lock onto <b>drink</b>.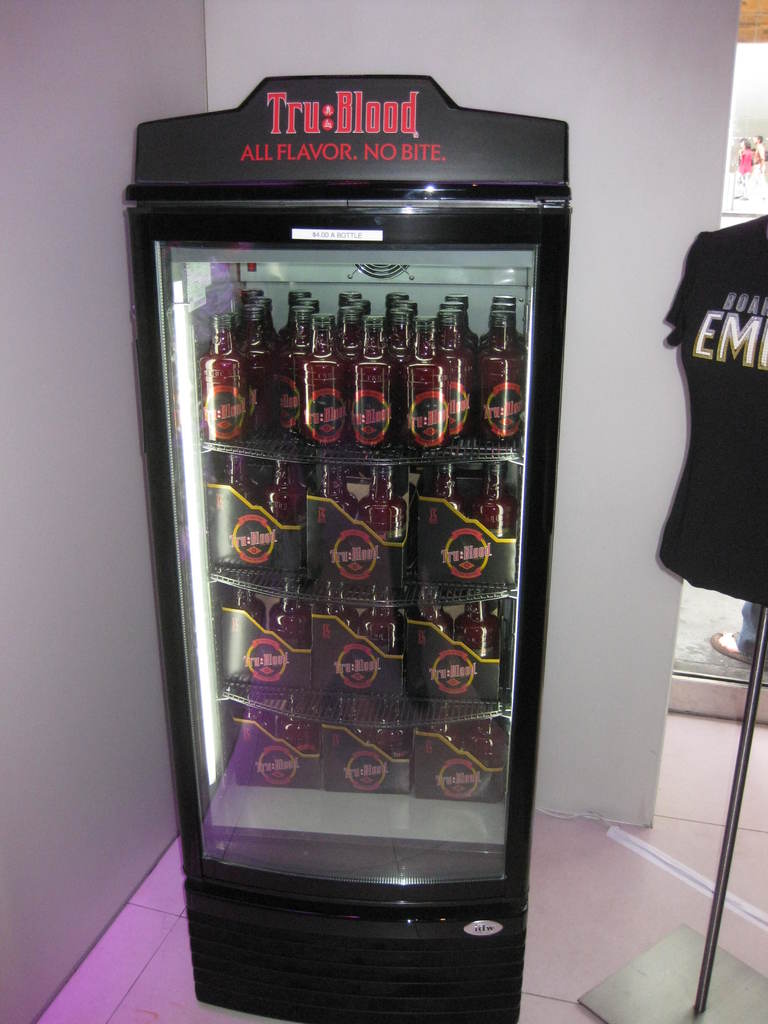
Locked: (x1=263, y1=461, x2=307, y2=528).
